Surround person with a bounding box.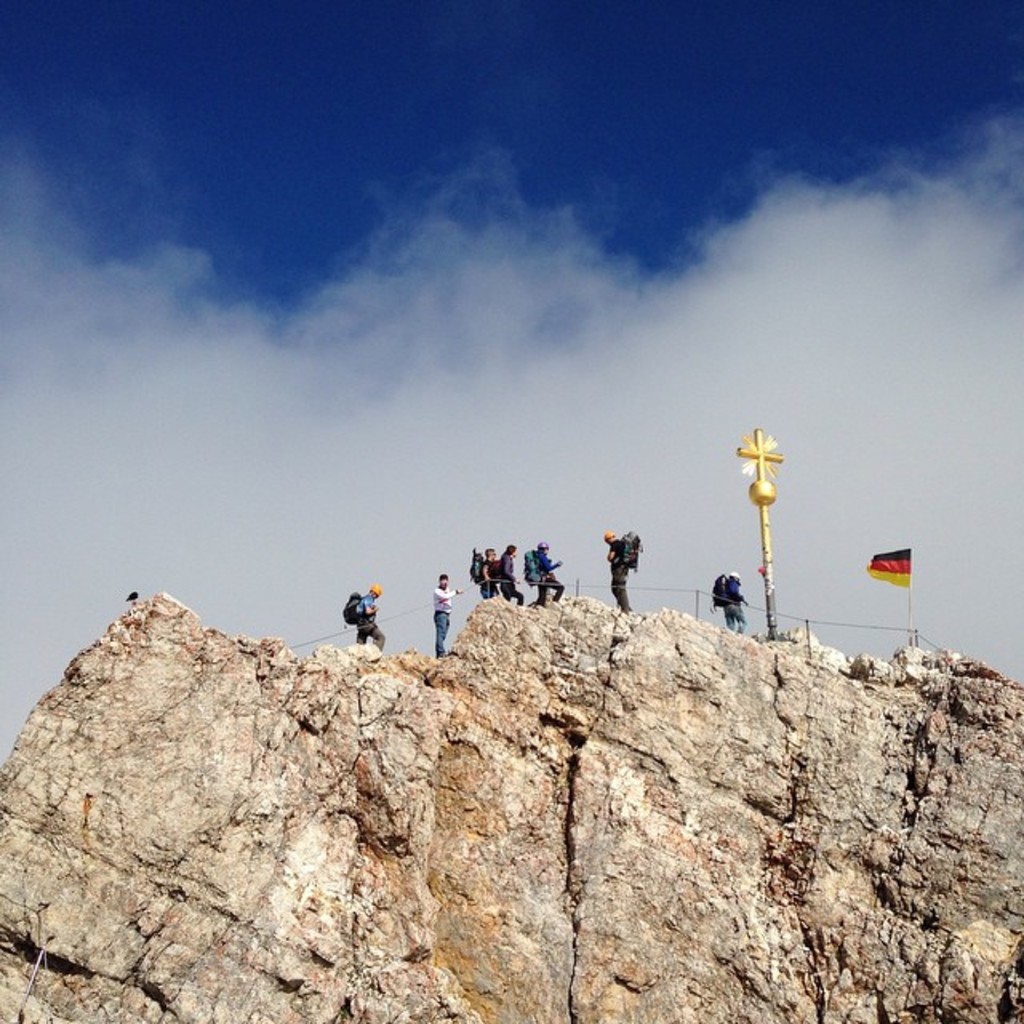
(left=542, top=542, right=557, bottom=597).
